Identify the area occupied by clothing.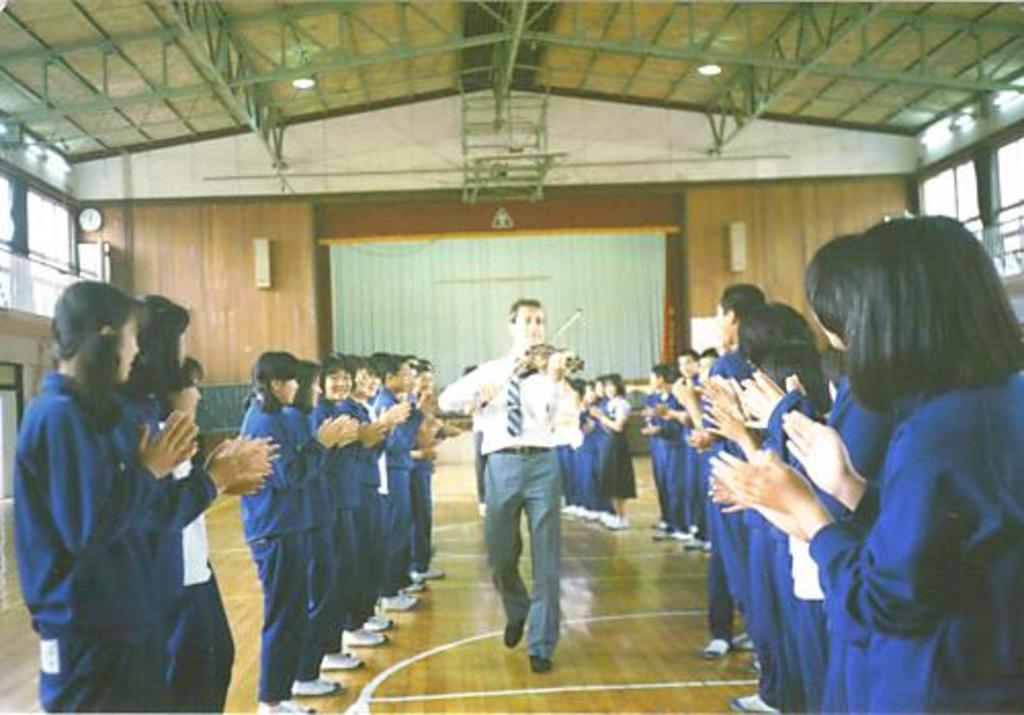
Area: <box>238,393,330,697</box>.
